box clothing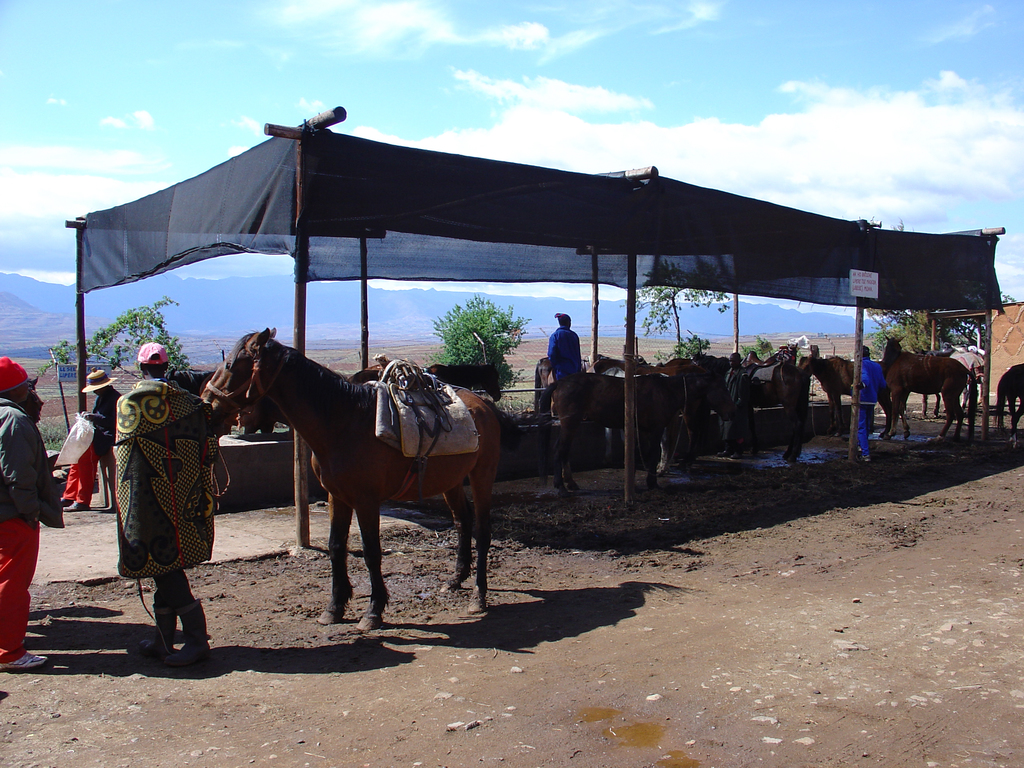
[x1=90, y1=385, x2=125, y2=454]
